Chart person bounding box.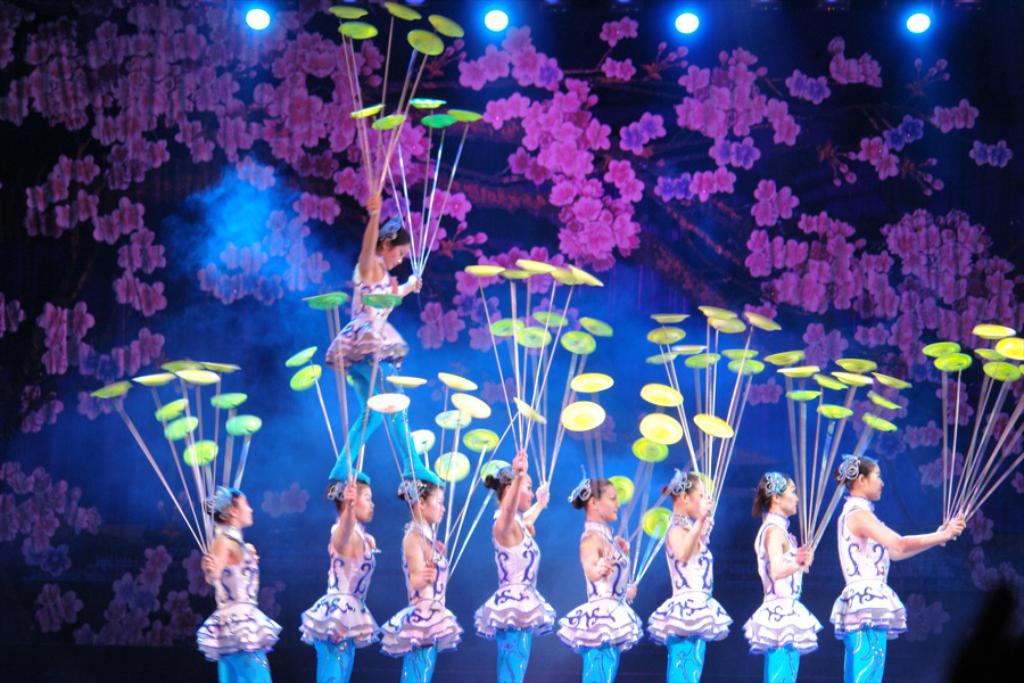
Charted: Rect(821, 452, 961, 634).
